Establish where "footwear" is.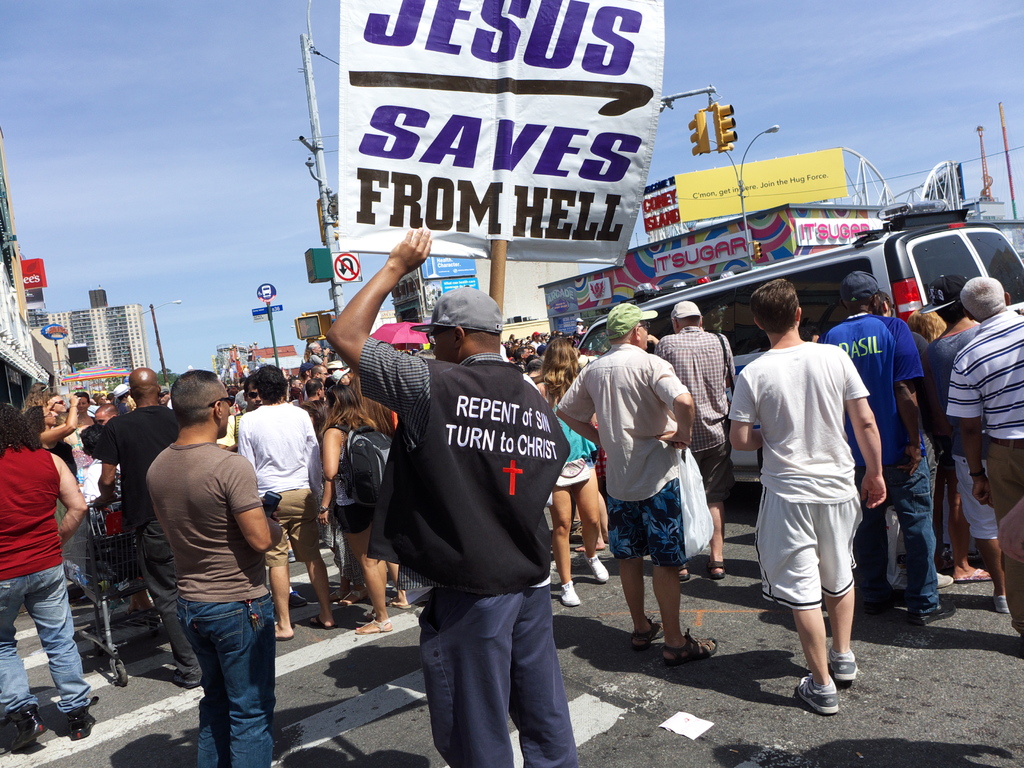
Established at <bbox>829, 651, 861, 678</bbox>.
